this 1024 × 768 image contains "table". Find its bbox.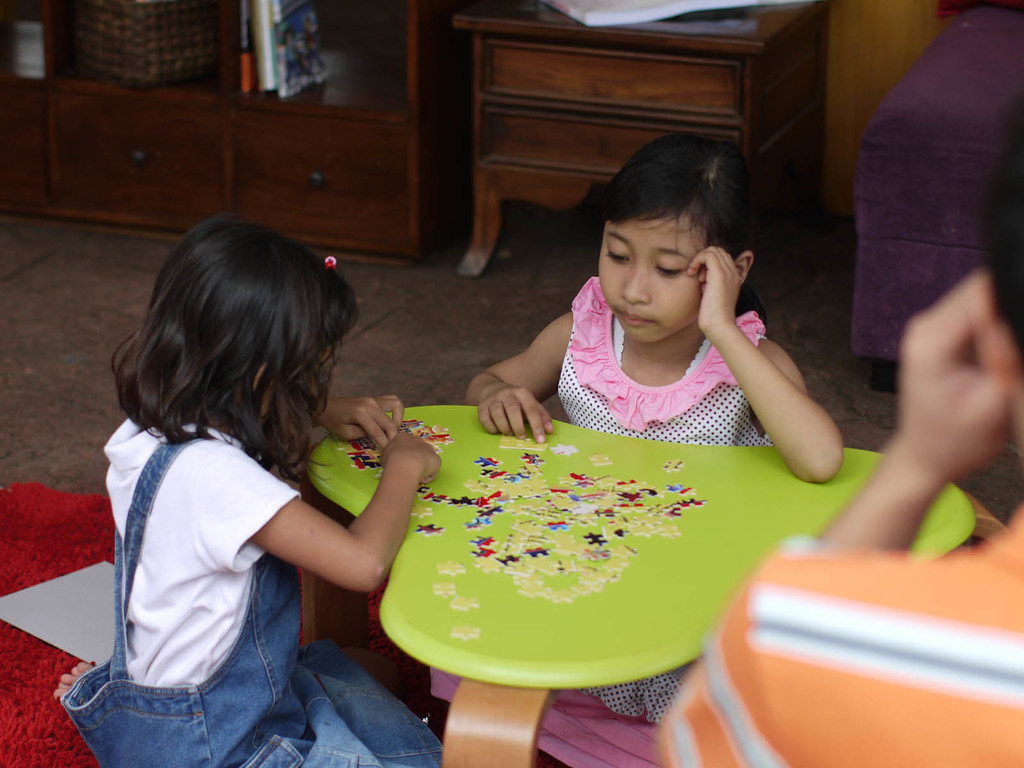
pyautogui.locateOnScreen(319, 401, 795, 757).
